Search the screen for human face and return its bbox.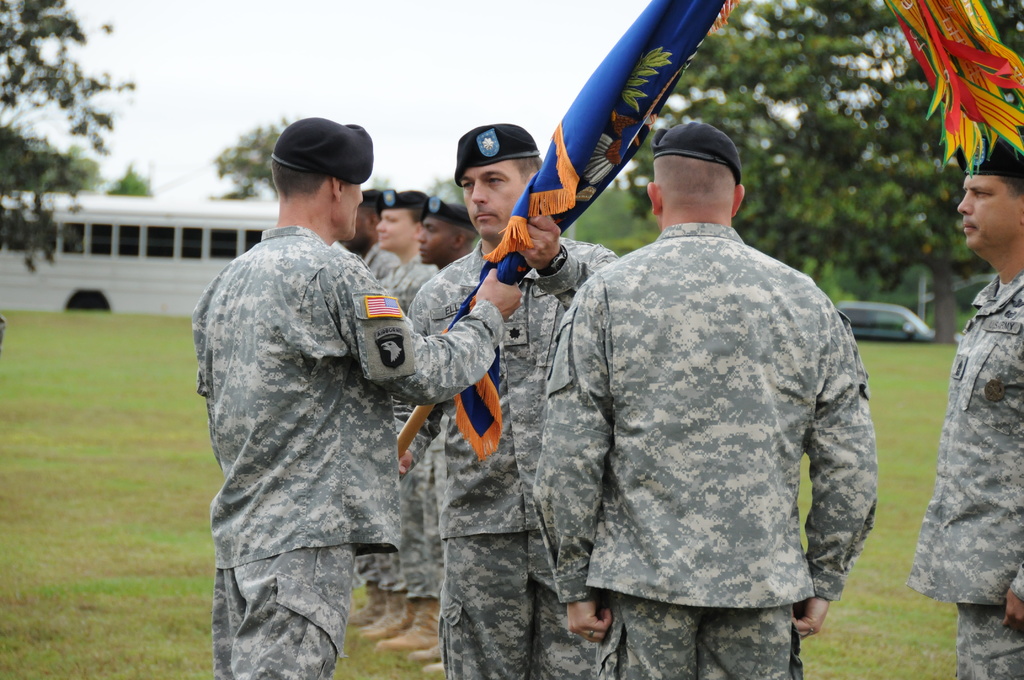
Found: 344 181 361 231.
